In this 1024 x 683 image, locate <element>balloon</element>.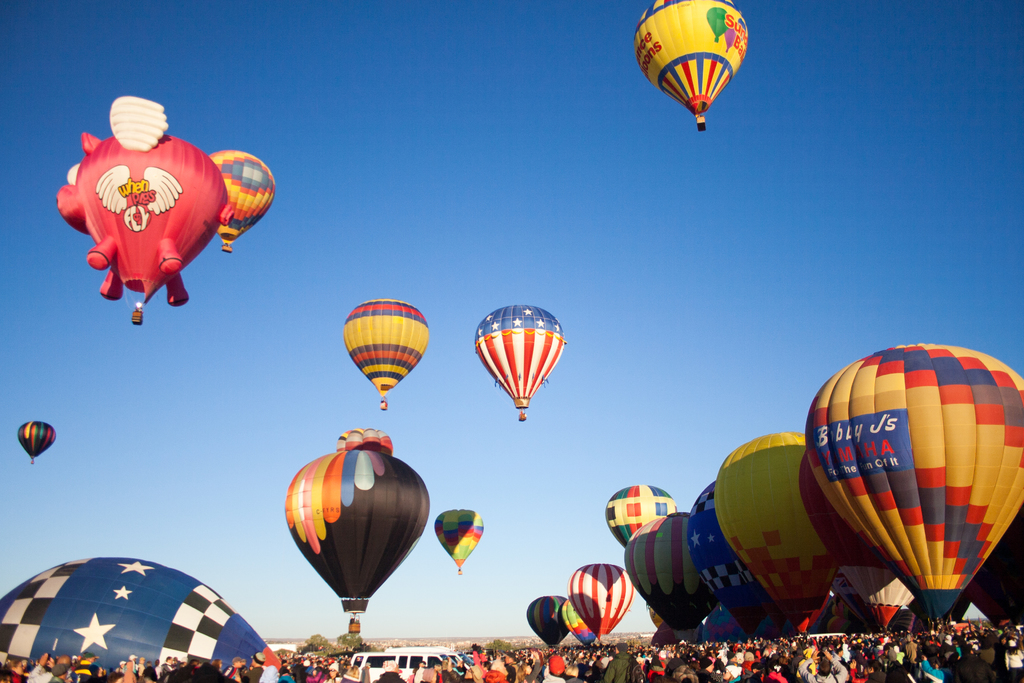
Bounding box: [204,150,276,247].
